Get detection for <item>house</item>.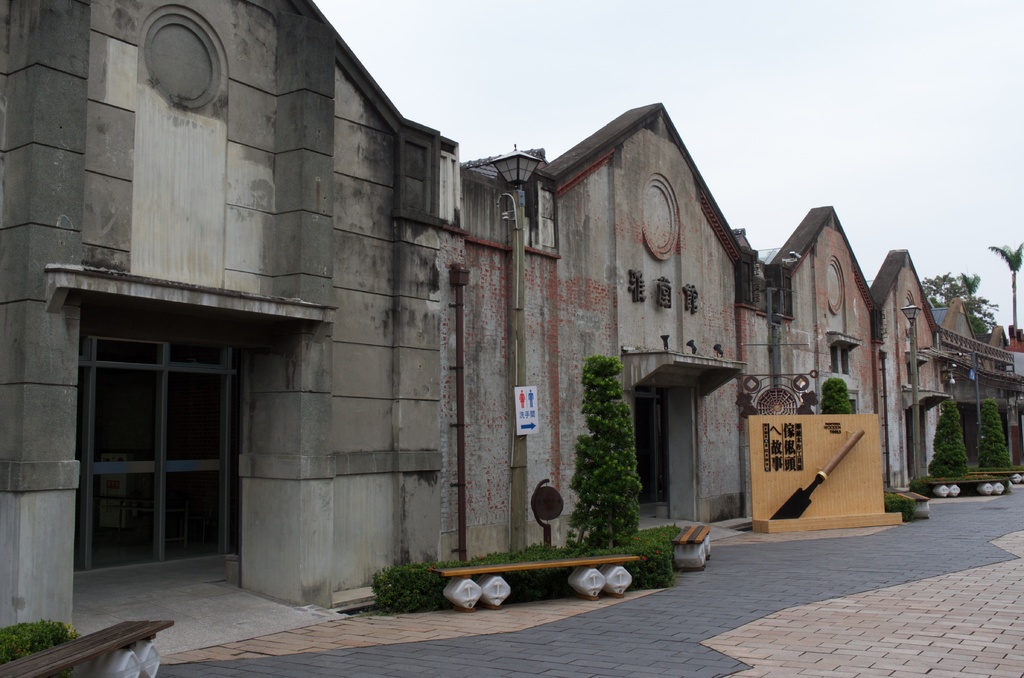
Detection: 416/80/934/538.
